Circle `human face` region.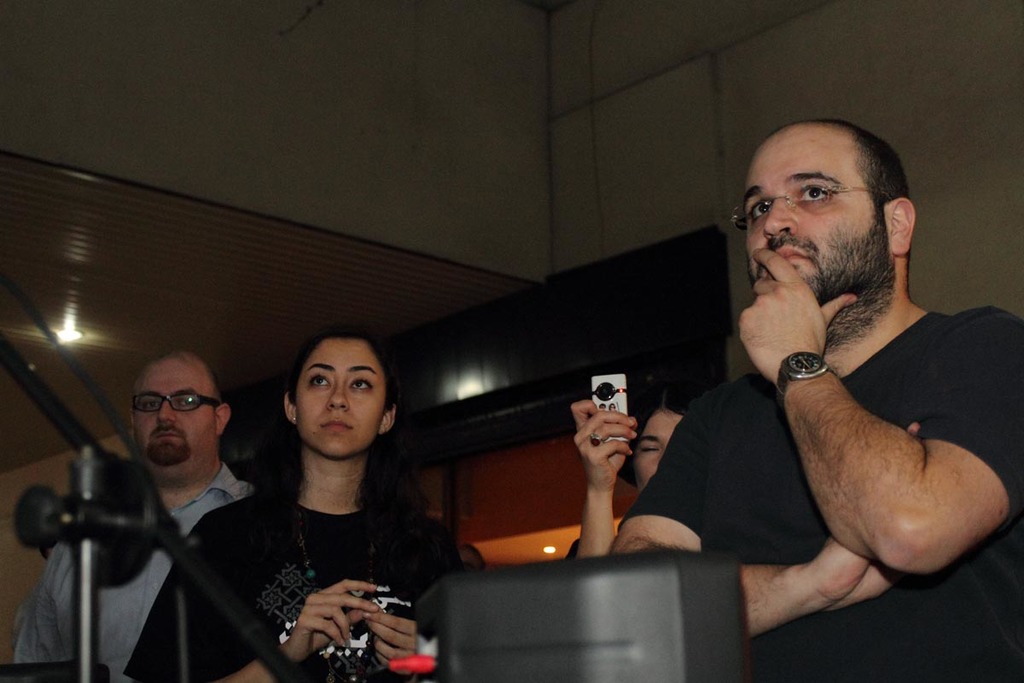
Region: crop(294, 335, 385, 460).
